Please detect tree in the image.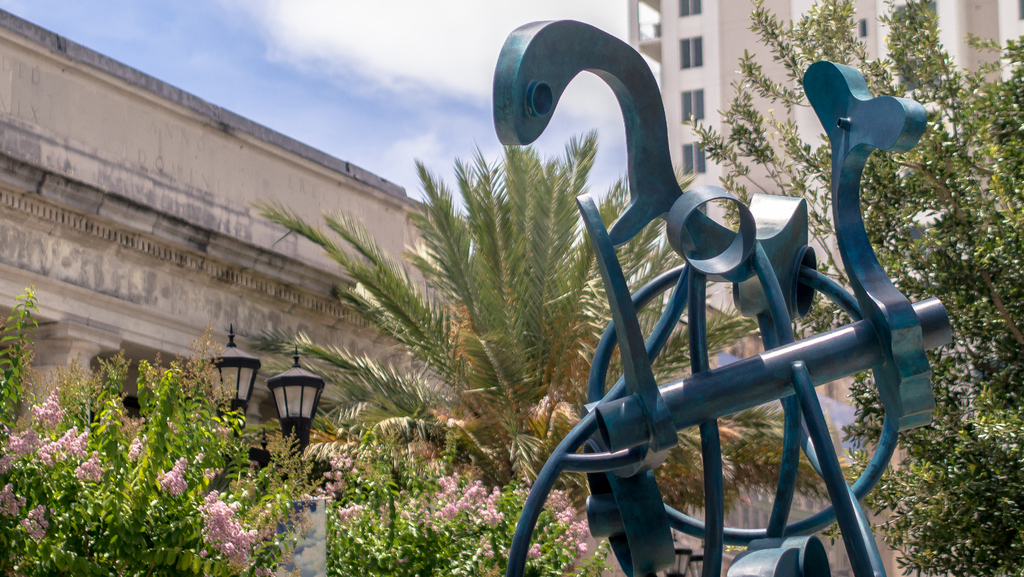
696:0:1023:576.
